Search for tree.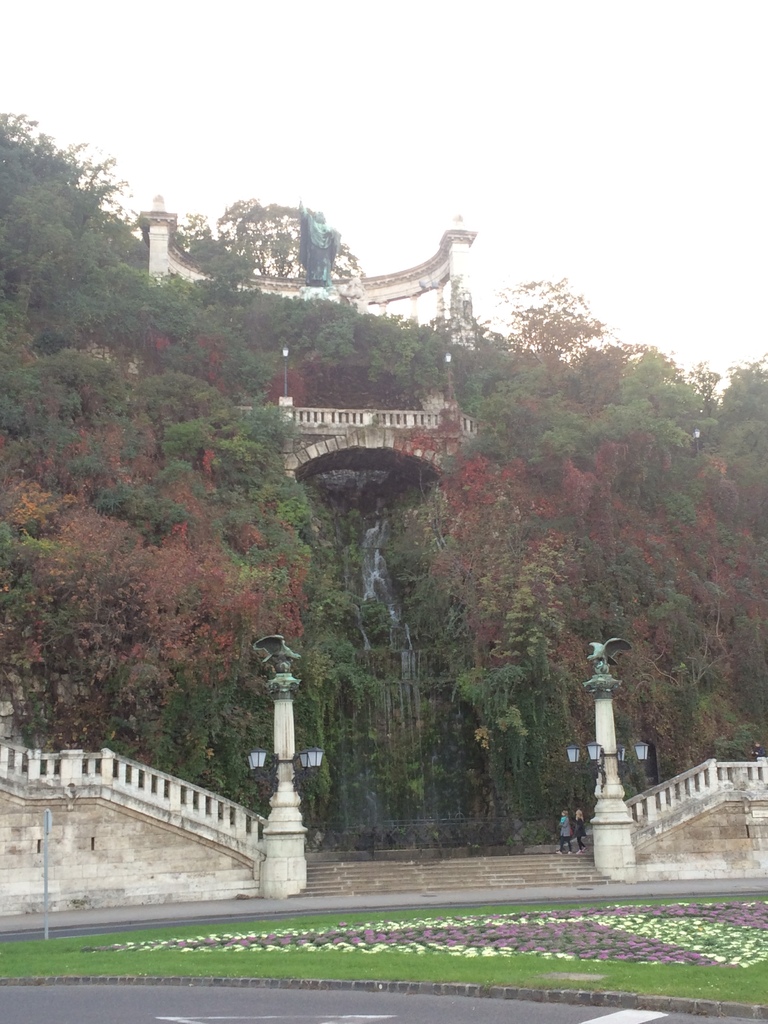
Found at bbox=(17, 225, 299, 797).
